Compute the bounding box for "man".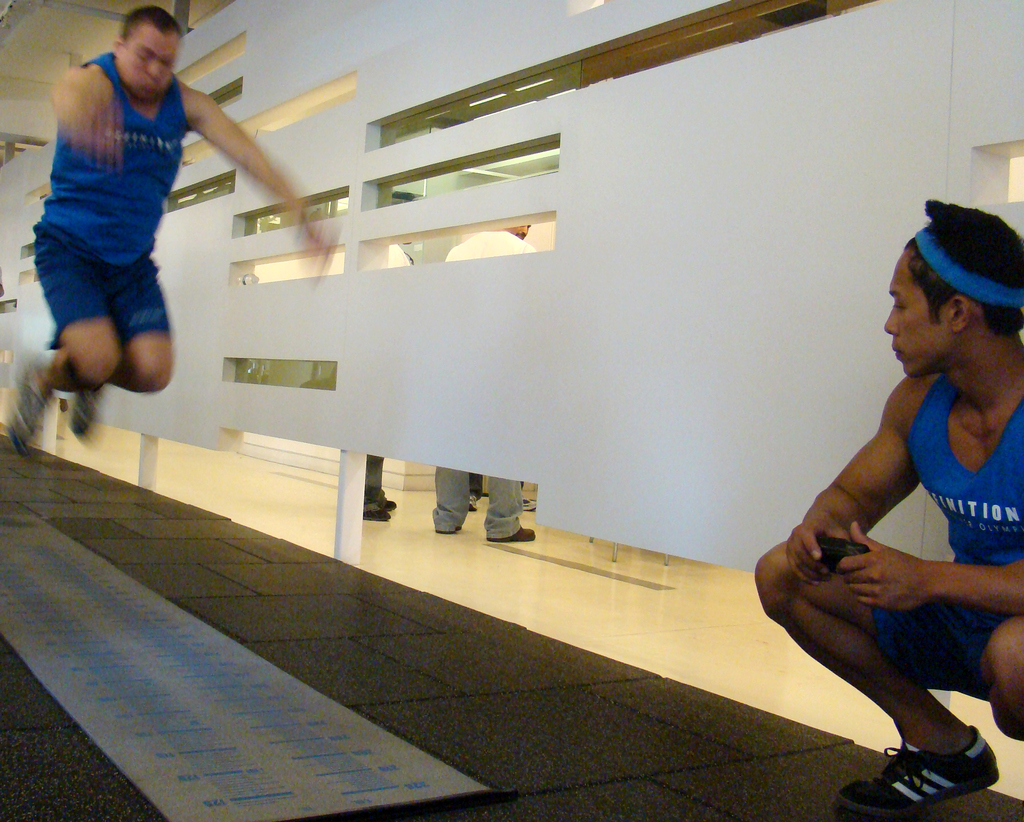
(left=758, top=187, right=1023, bottom=821).
